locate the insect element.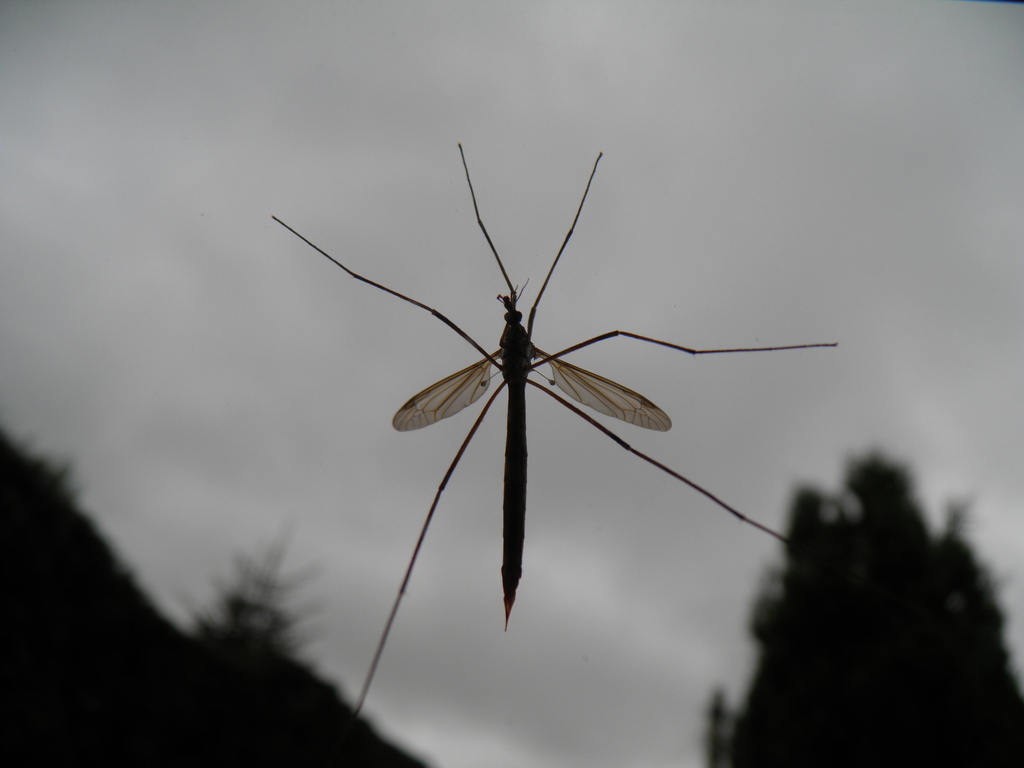
Element bbox: (left=269, top=139, right=840, bottom=722).
